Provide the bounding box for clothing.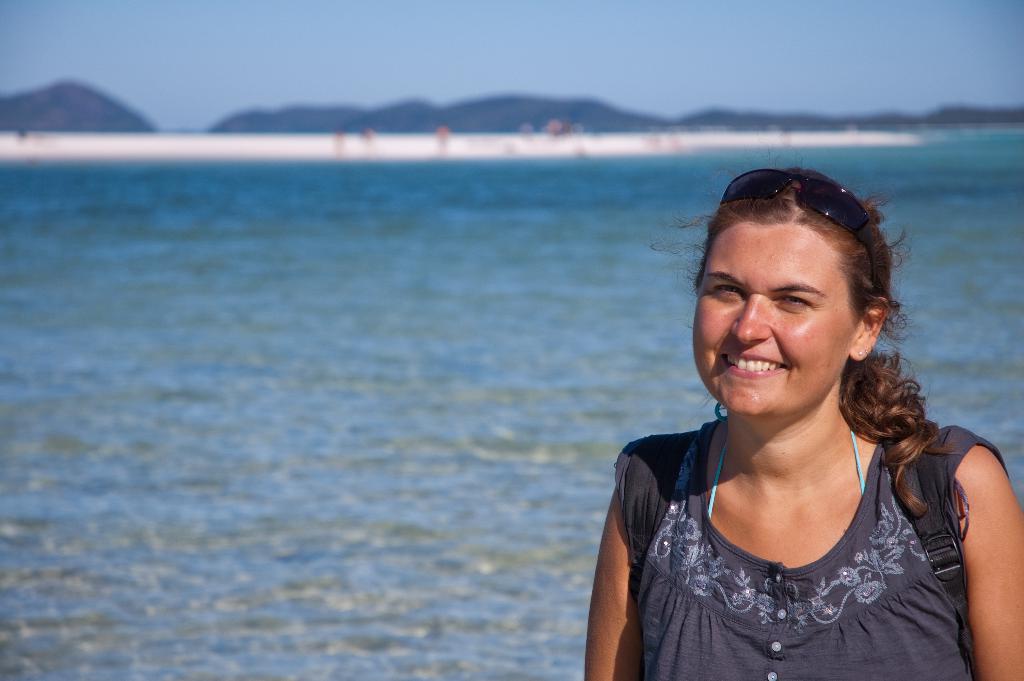
<bbox>621, 390, 987, 675</bbox>.
